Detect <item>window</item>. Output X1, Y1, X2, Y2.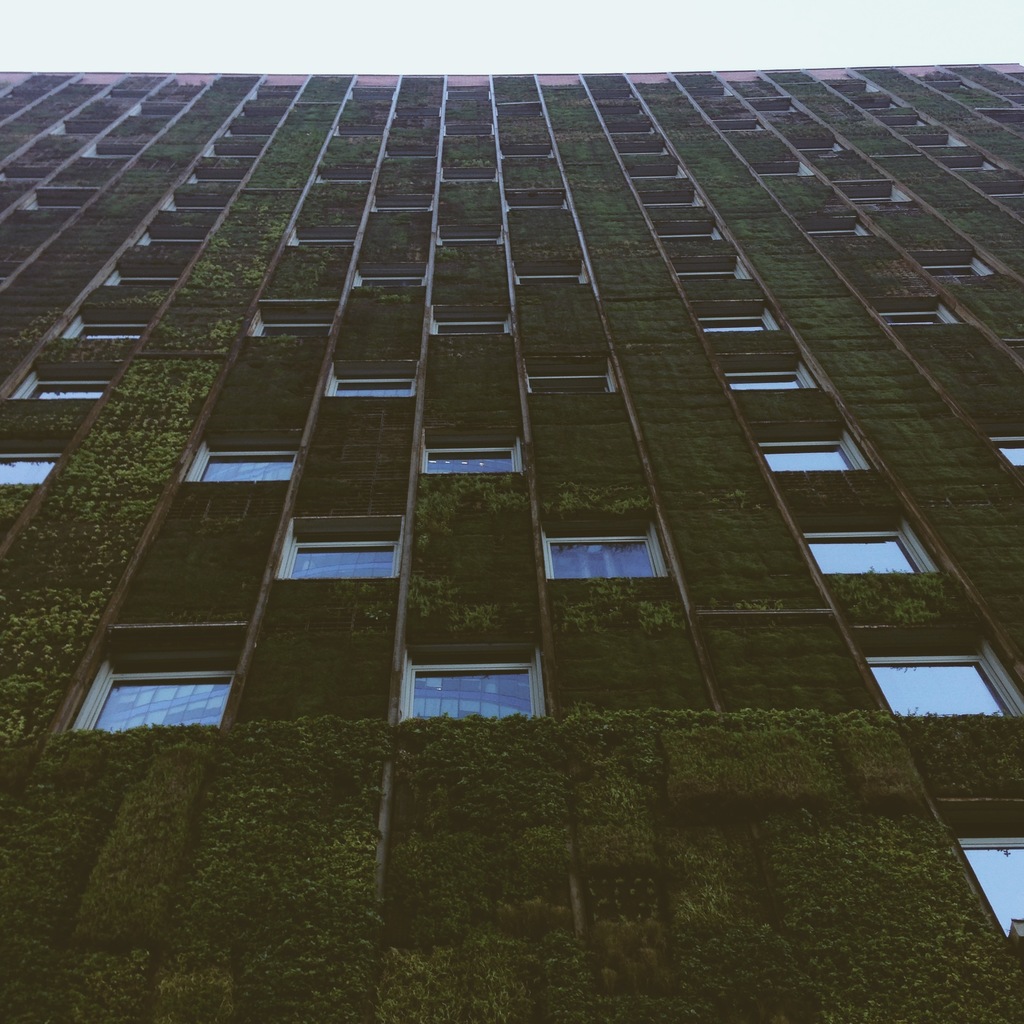
877, 296, 964, 328.
